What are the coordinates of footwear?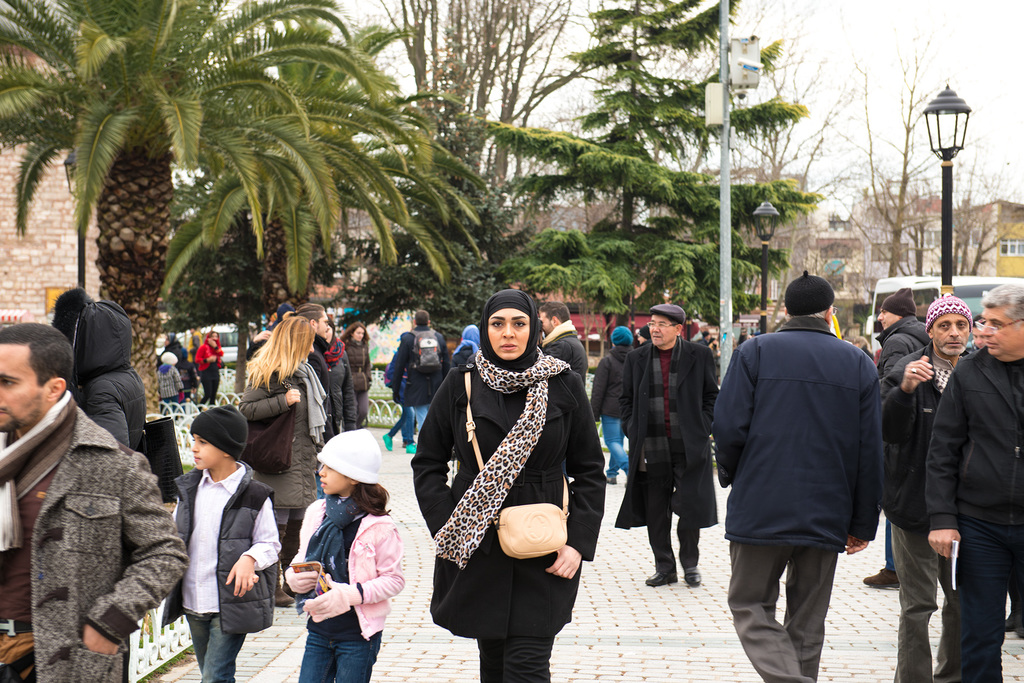
[604,475,615,484].
